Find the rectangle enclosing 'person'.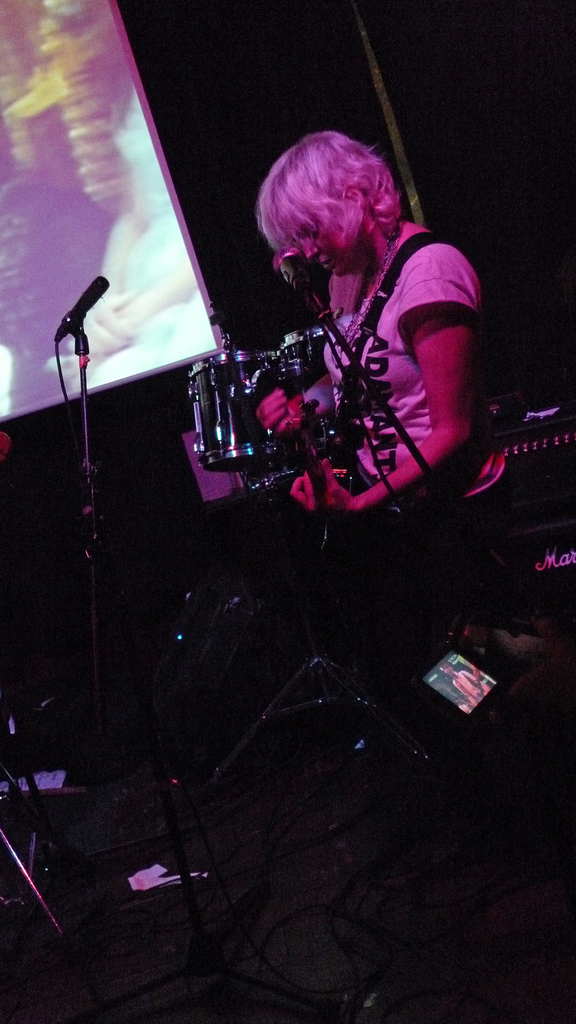
bbox=[261, 125, 527, 892].
